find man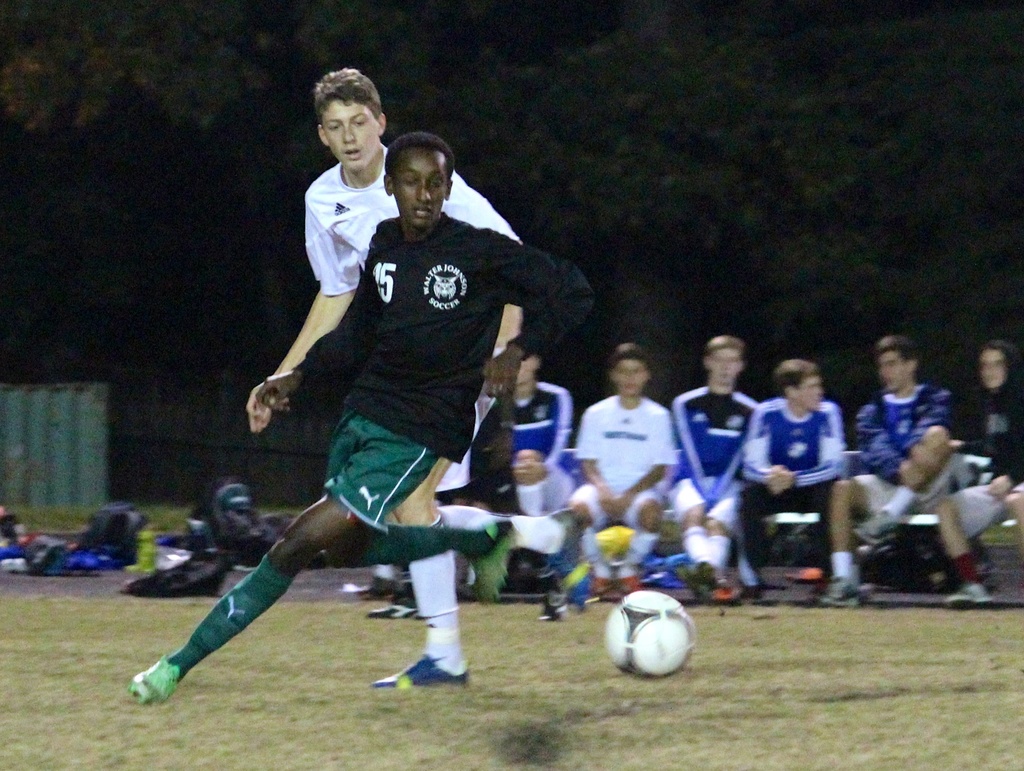
bbox(824, 331, 966, 609)
